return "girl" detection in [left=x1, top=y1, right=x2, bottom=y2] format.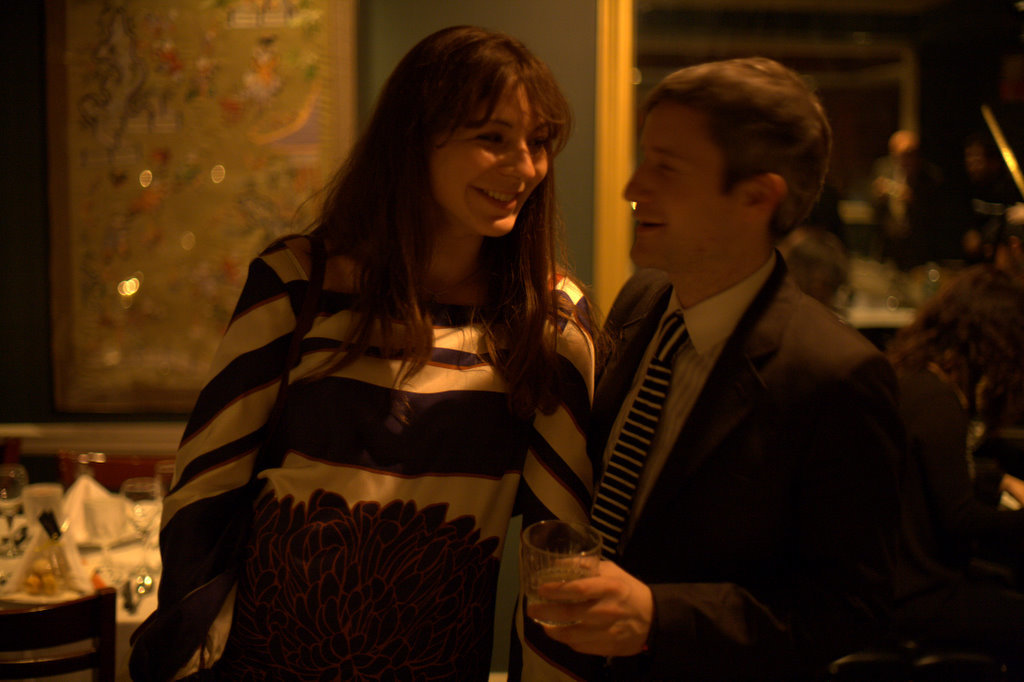
[left=126, top=18, right=594, bottom=681].
